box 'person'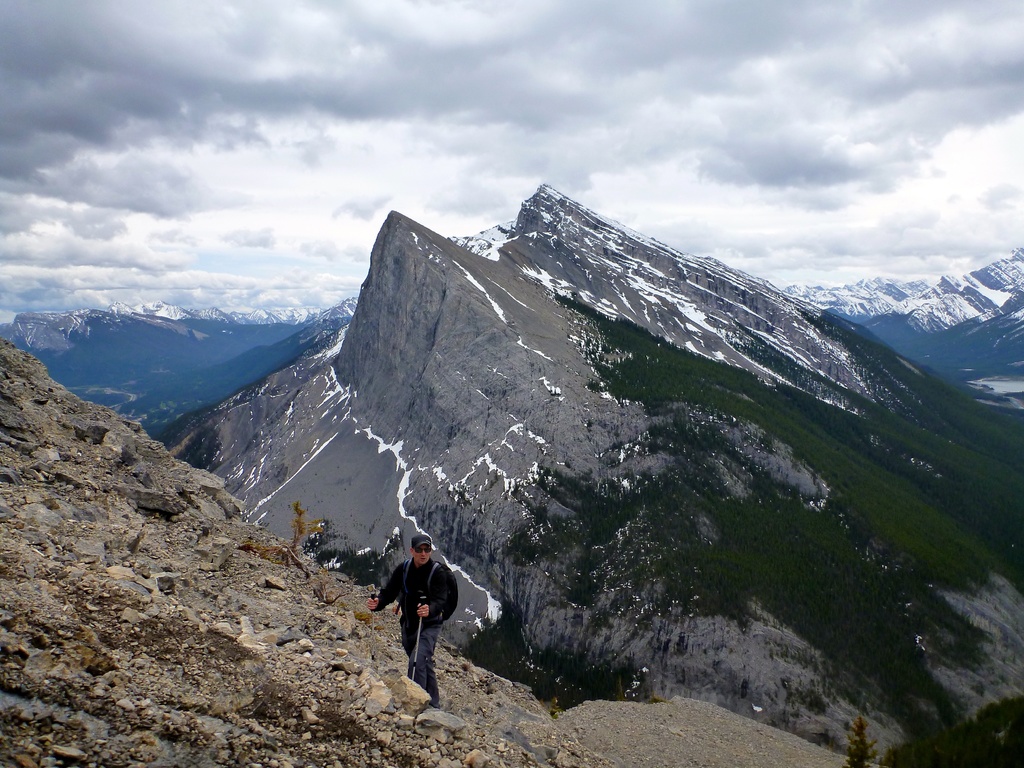
[left=379, top=524, right=453, bottom=706]
